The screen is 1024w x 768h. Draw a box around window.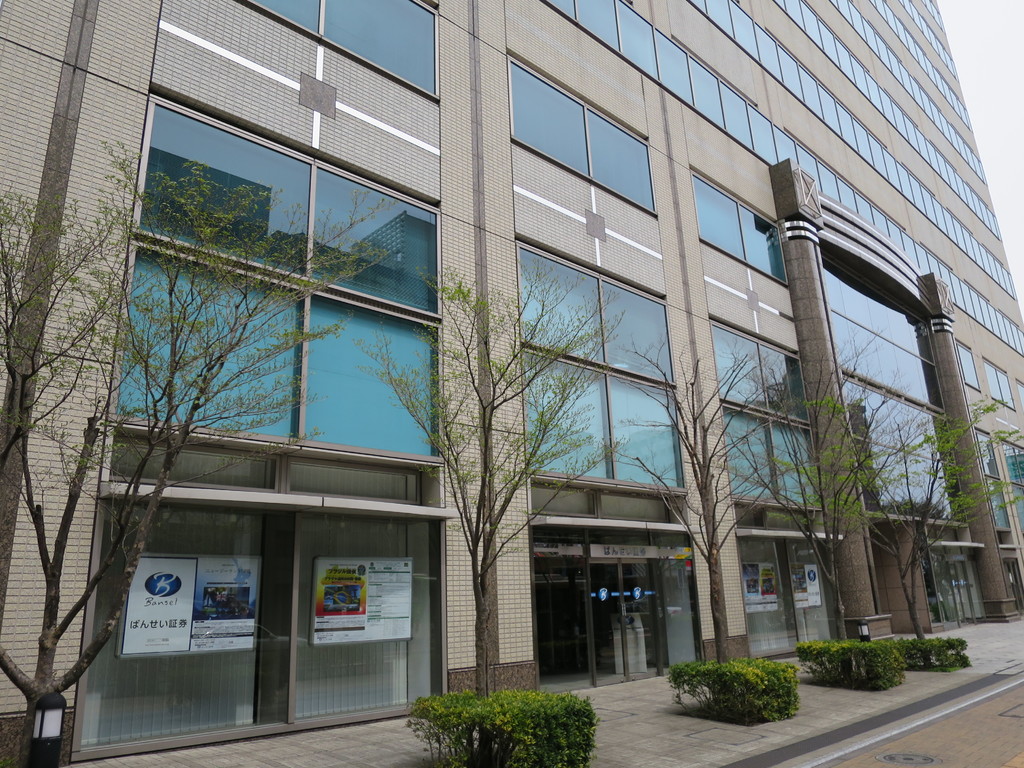
(left=506, top=51, right=659, bottom=213).
